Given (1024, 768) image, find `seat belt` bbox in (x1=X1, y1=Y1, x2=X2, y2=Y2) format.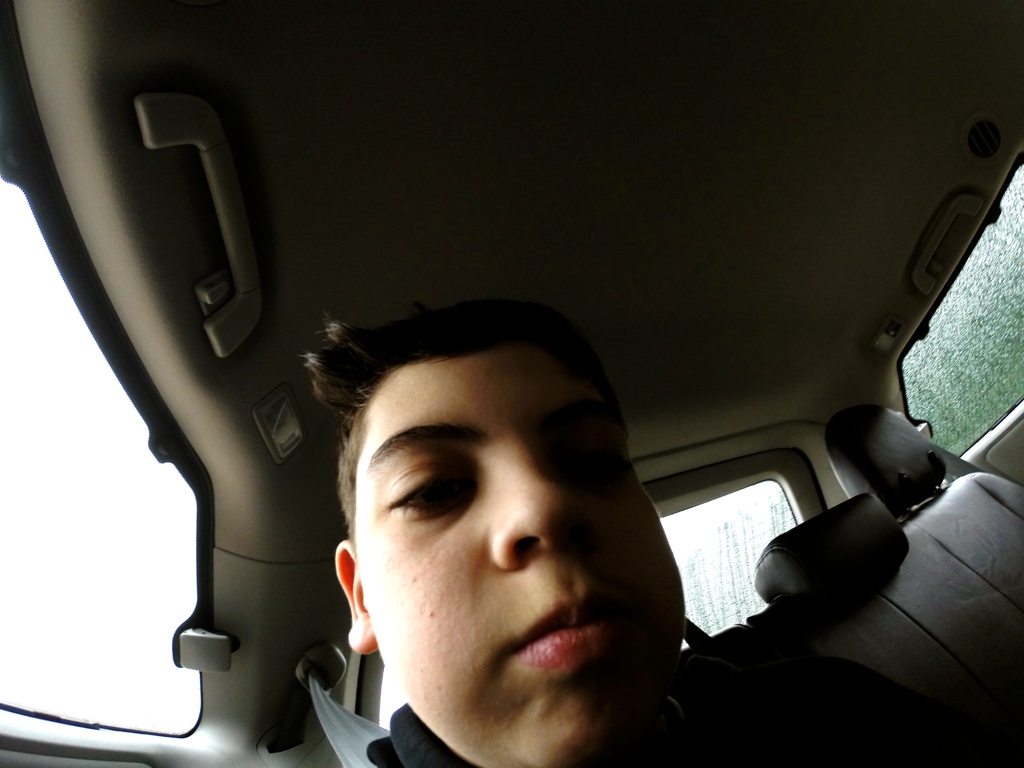
(x1=927, y1=440, x2=979, y2=481).
